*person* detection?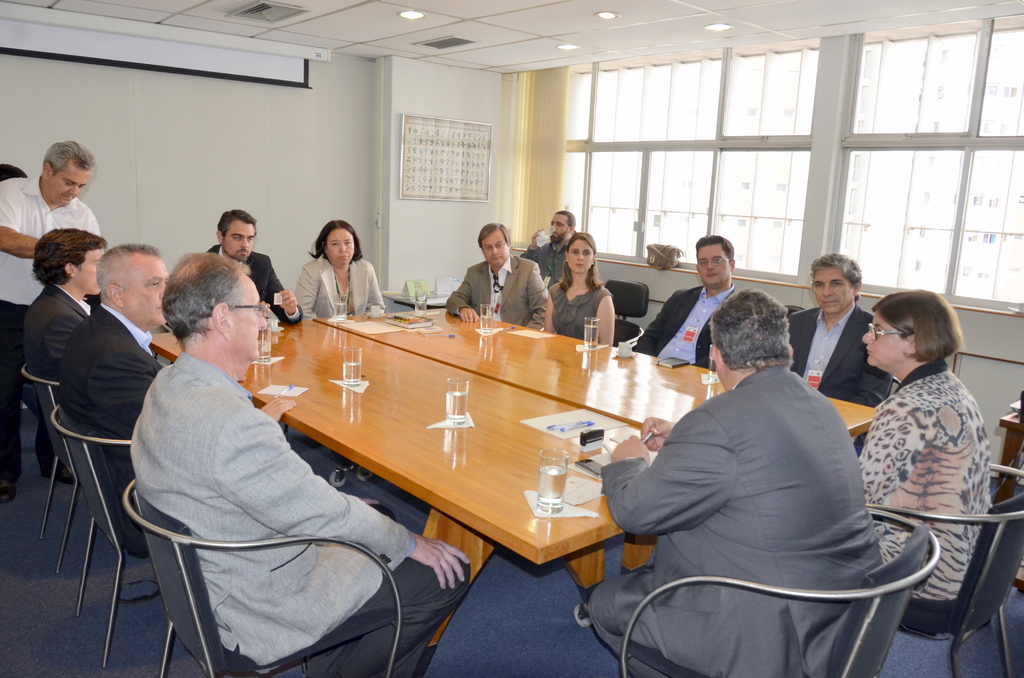
[x1=785, y1=252, x2=893, y2=457]
